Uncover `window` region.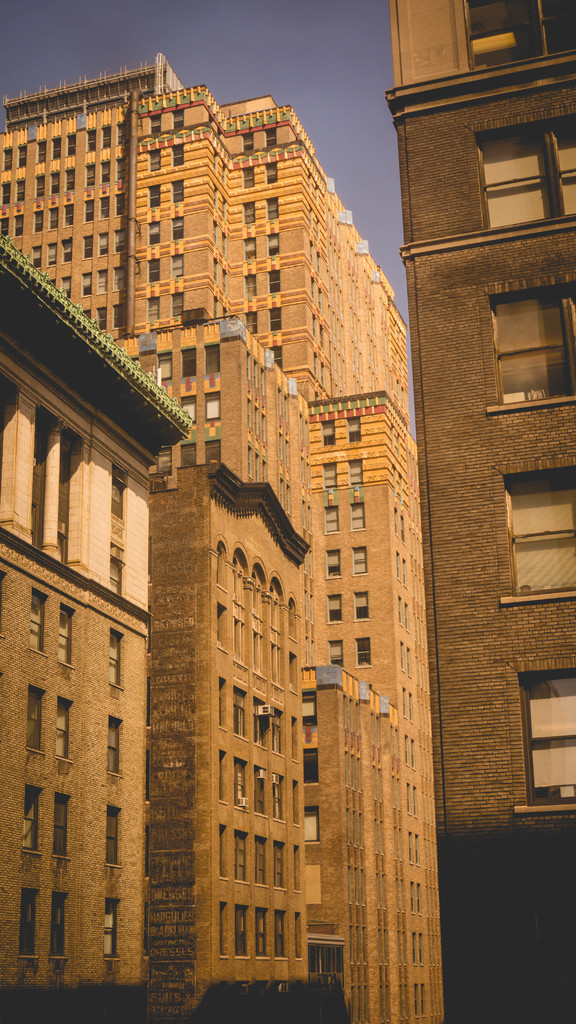
Uncovered: locate(353, 590, 369, 621).
